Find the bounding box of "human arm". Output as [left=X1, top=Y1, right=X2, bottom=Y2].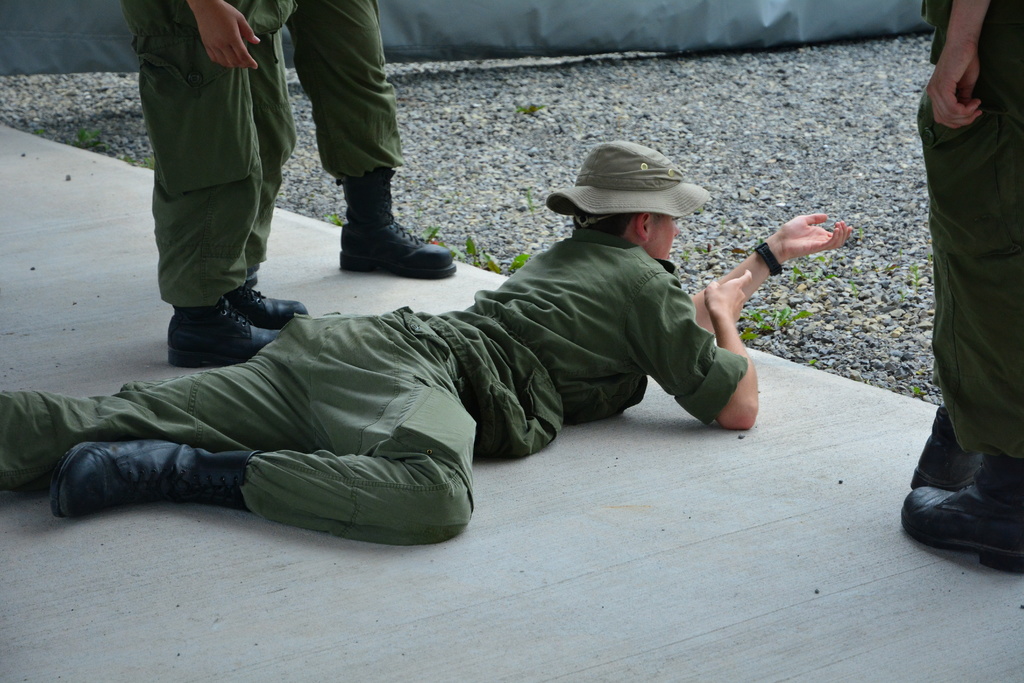
[left=620, top=270, right=757, bottom=428].
